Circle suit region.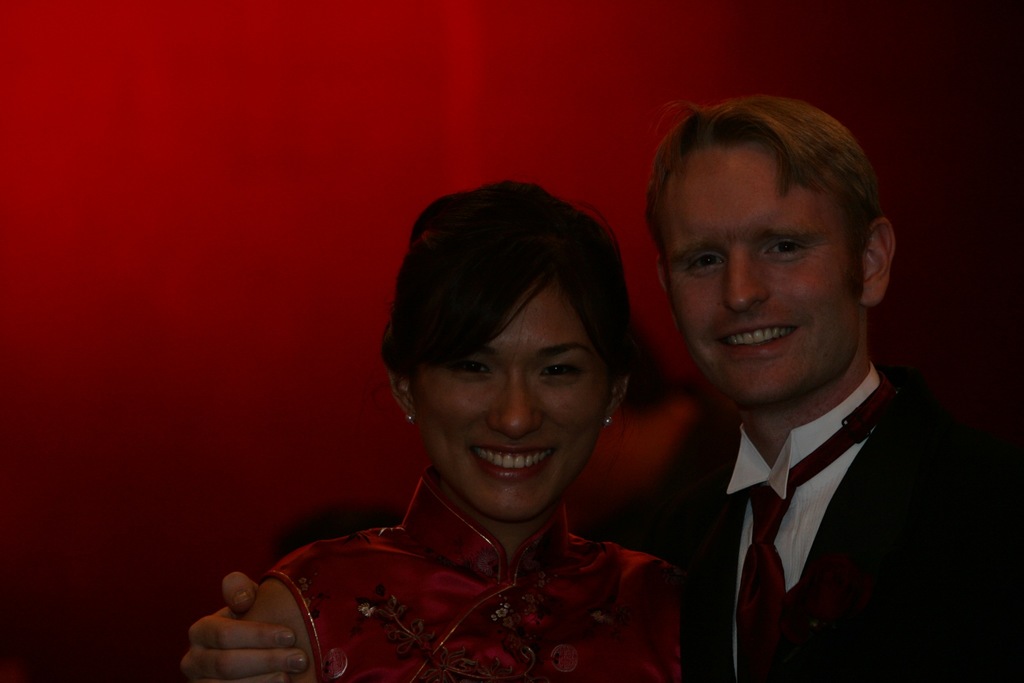
Region: crop(665, 240, 940, 682).
